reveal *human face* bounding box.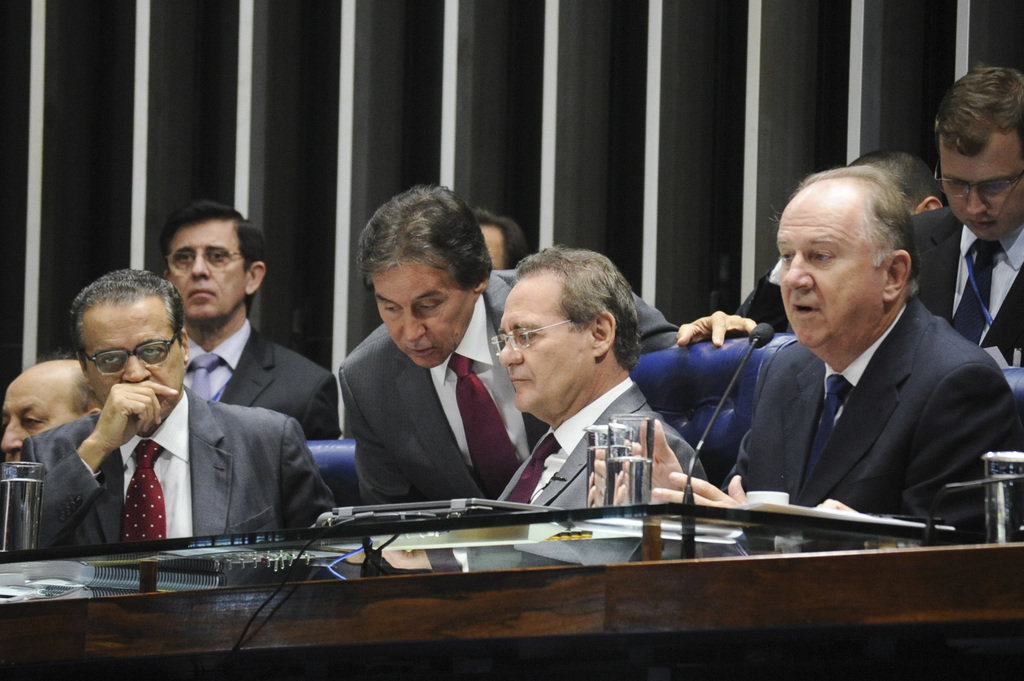
Revealed: <box>0,374,77,466</box>.
